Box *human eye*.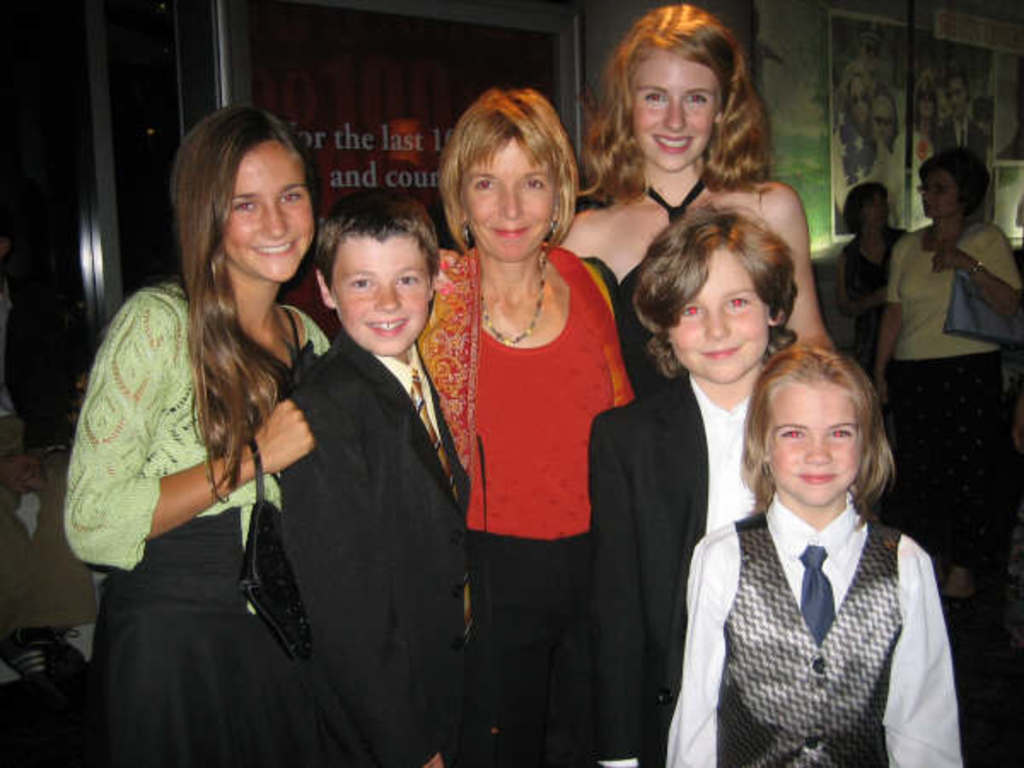
[x1=471, y1=174, x2=498, y2=193].
